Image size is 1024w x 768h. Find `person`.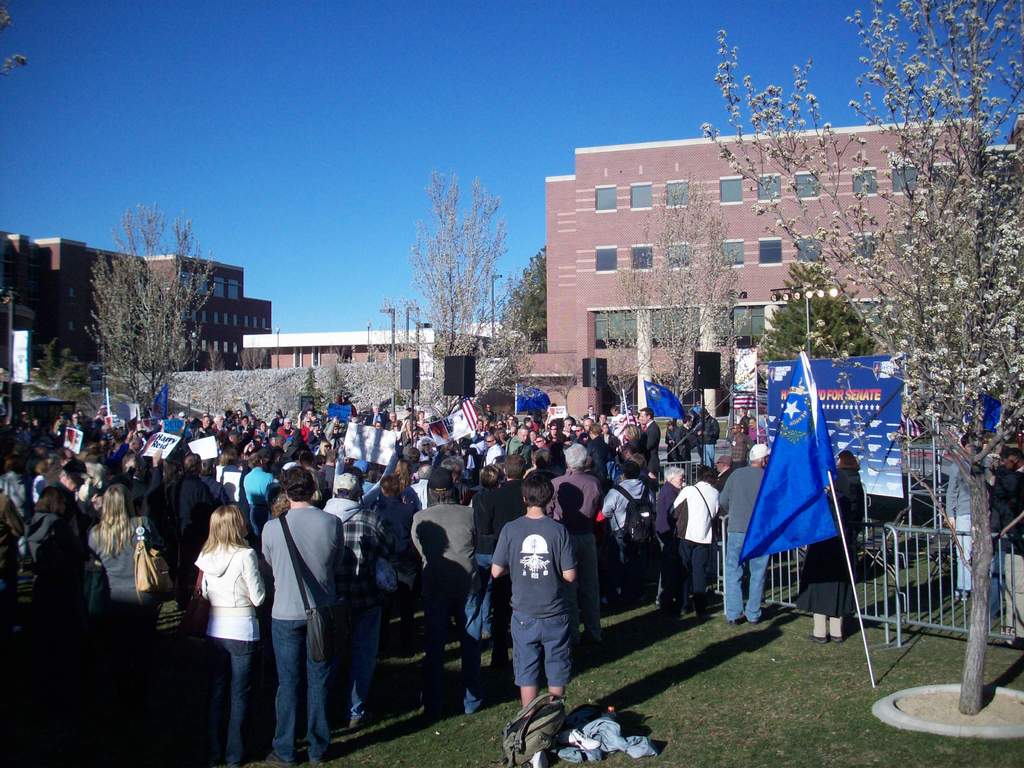
946,433,991,602.
